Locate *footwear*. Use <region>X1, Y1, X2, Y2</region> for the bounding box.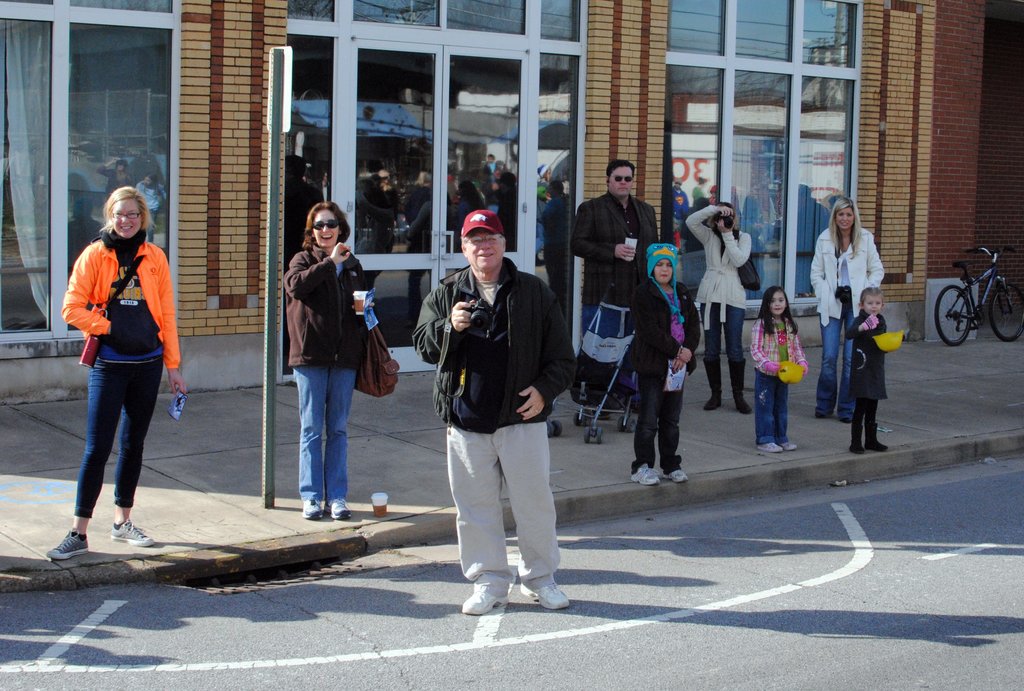
<region>781, 439, 801, 453</region>.
